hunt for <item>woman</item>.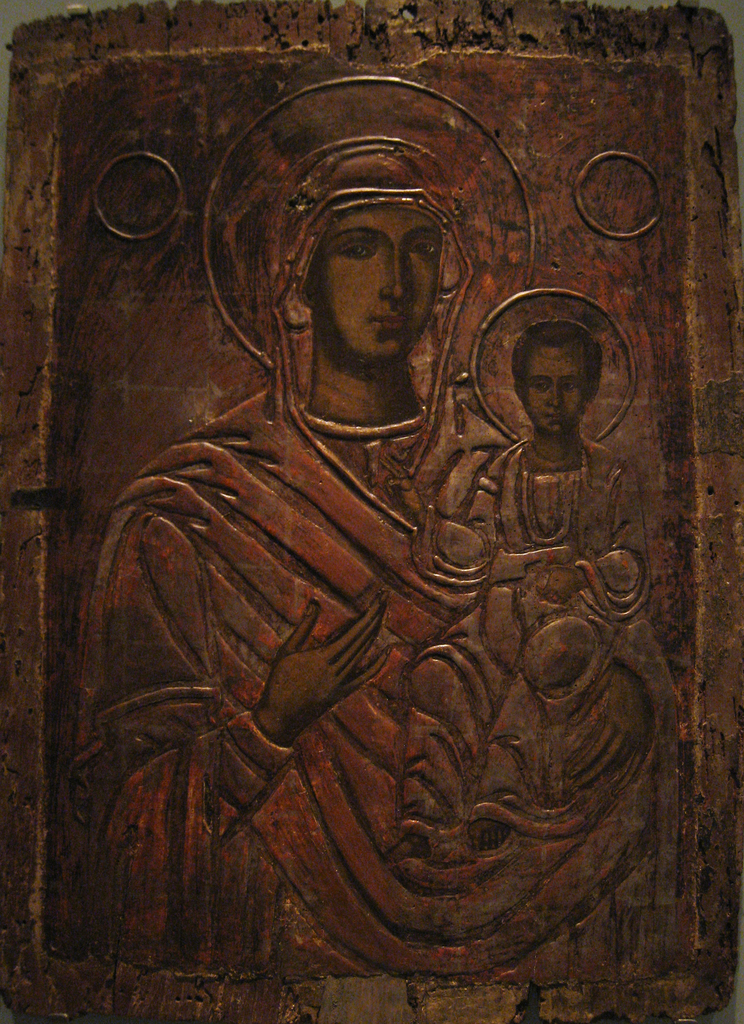
Hunted down at <region>63, 76, 674, 977</region>.
